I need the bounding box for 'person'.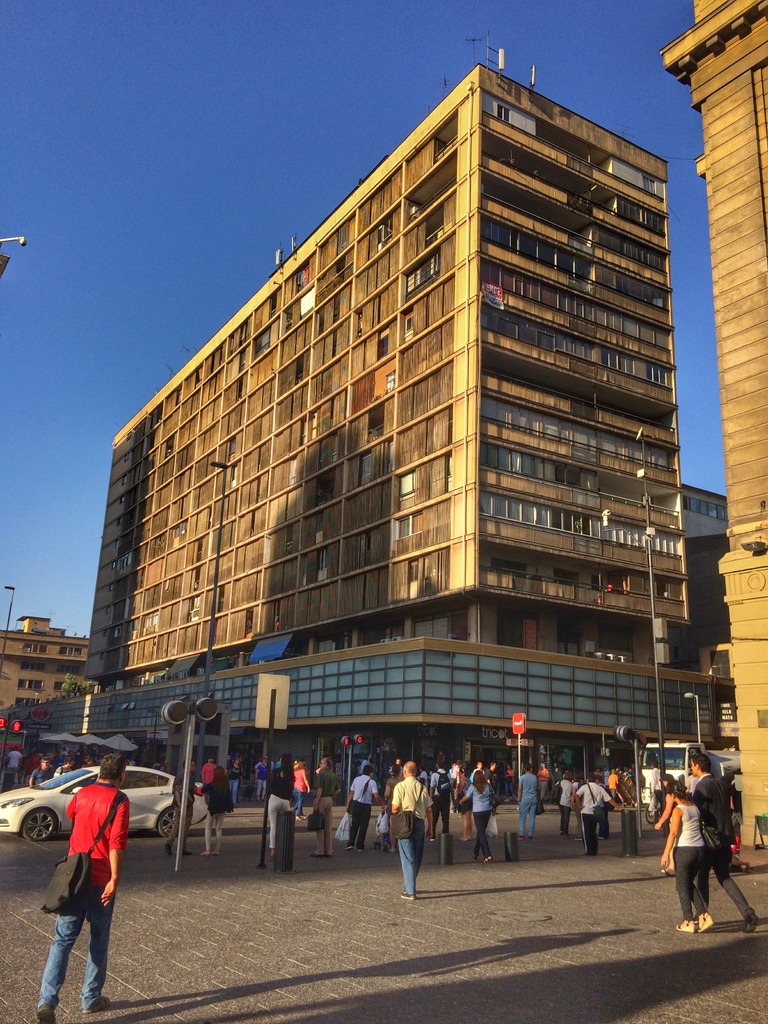
Here it is: [561,762,580,827].
